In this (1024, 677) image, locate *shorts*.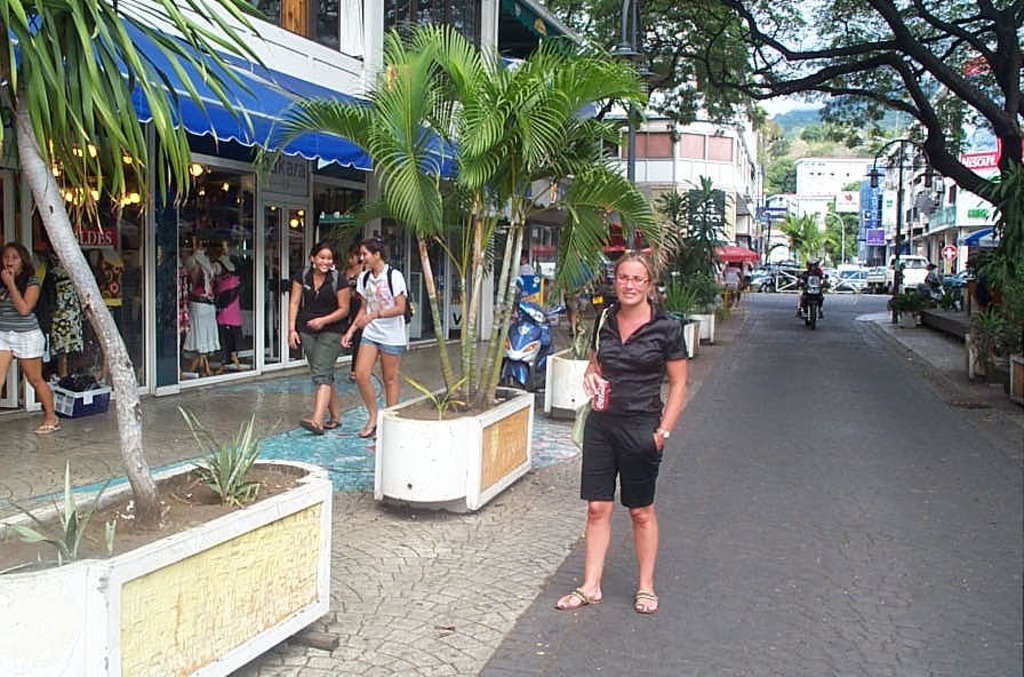
Bounding box: 359, 338, 405, 355.
